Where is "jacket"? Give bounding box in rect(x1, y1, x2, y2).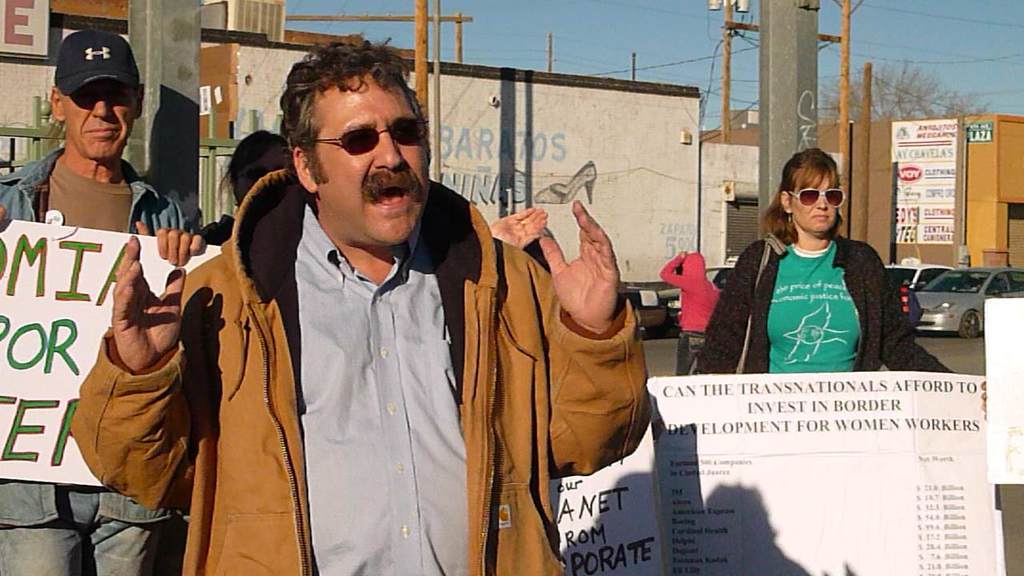
rect(67, 164, 650, 575).
